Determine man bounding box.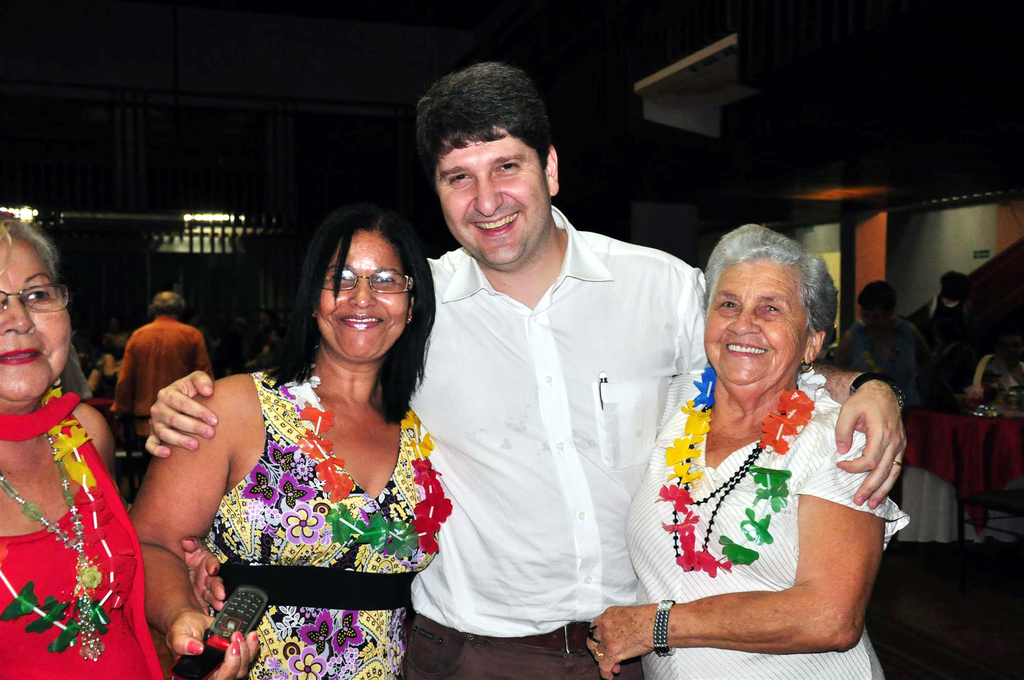
Determined: x1=936 y1=265 x2=977 y2=398.
